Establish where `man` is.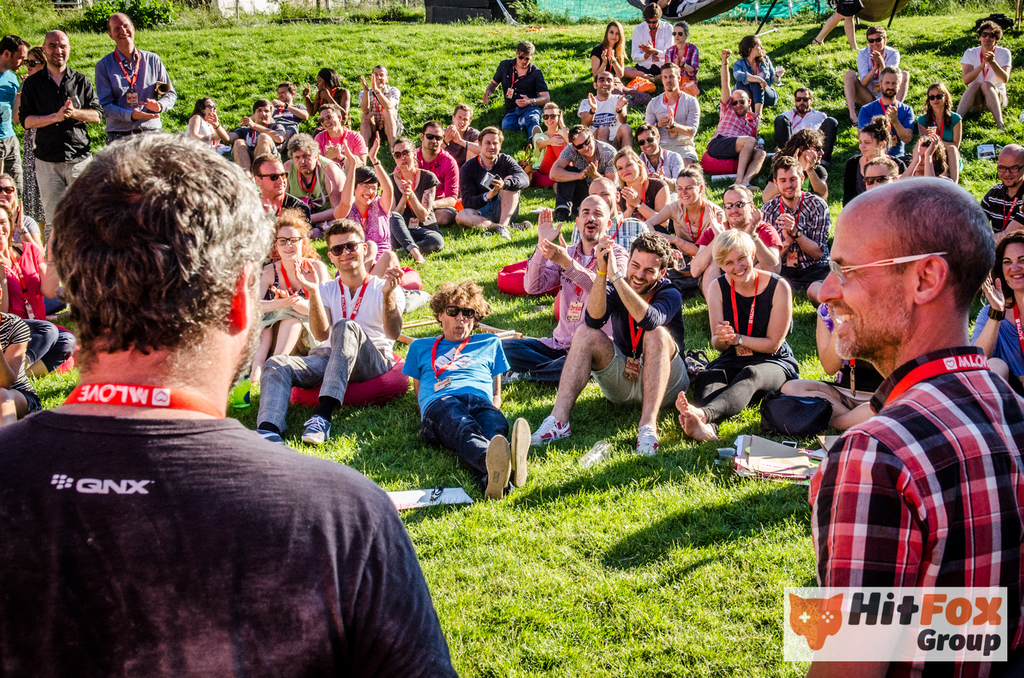
Established at box=[859, 67, 913, 167].
